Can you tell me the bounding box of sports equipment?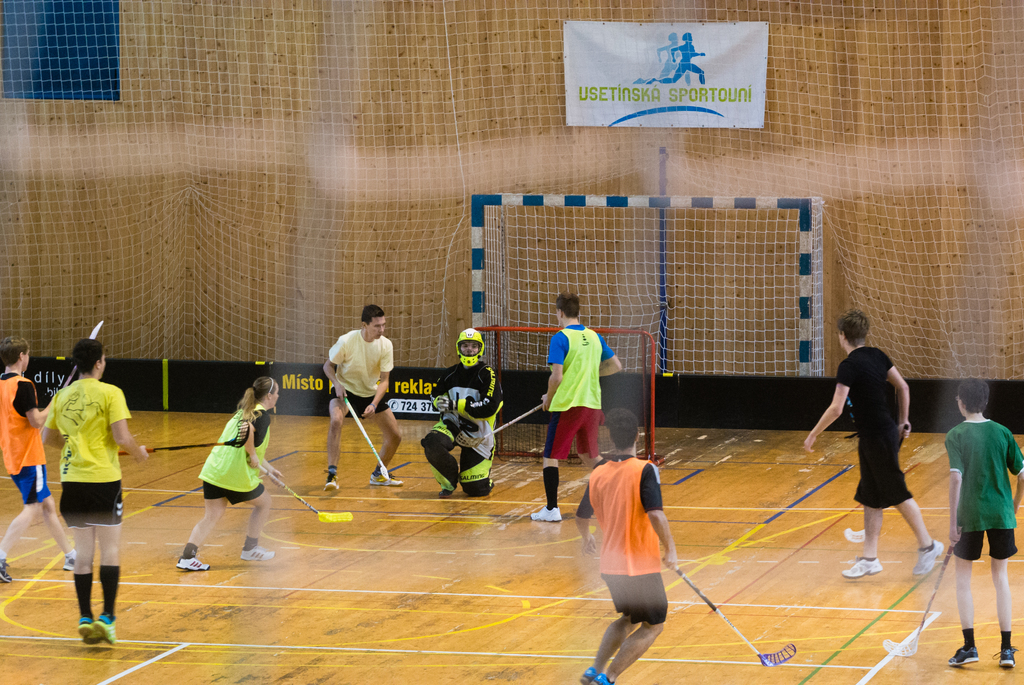
box=[481, 321, 664, 467].
